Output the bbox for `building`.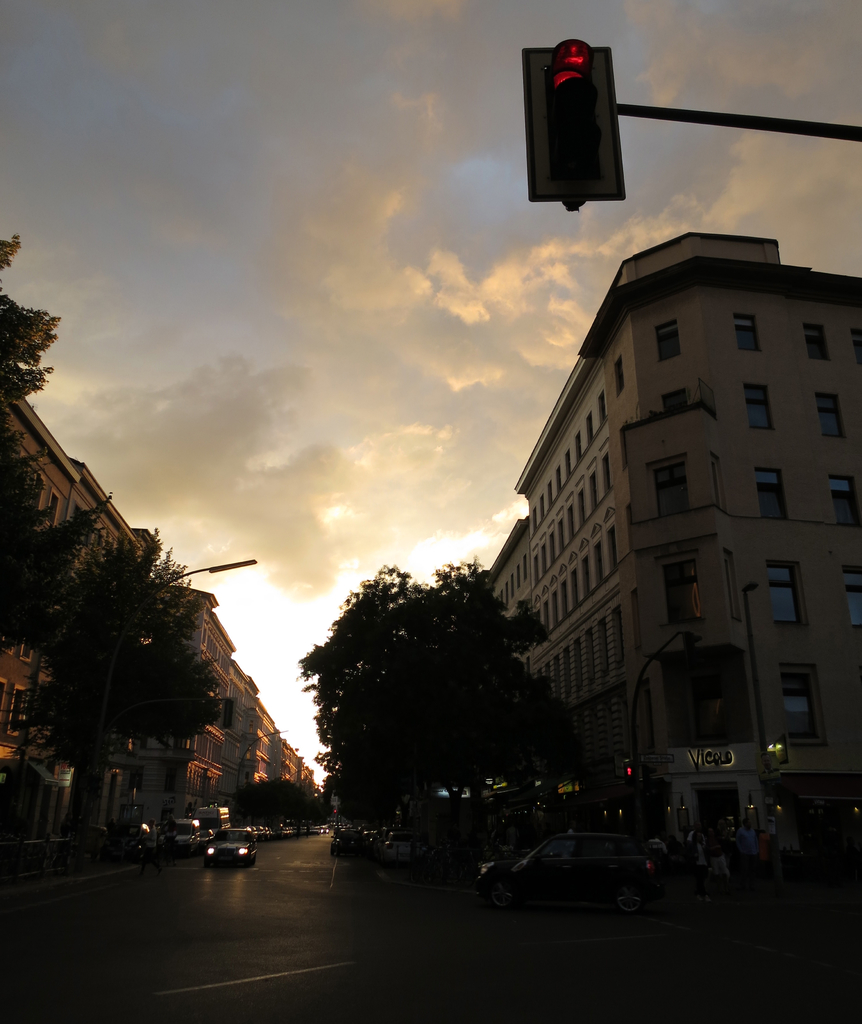
region(578, 231, 861, 869).
